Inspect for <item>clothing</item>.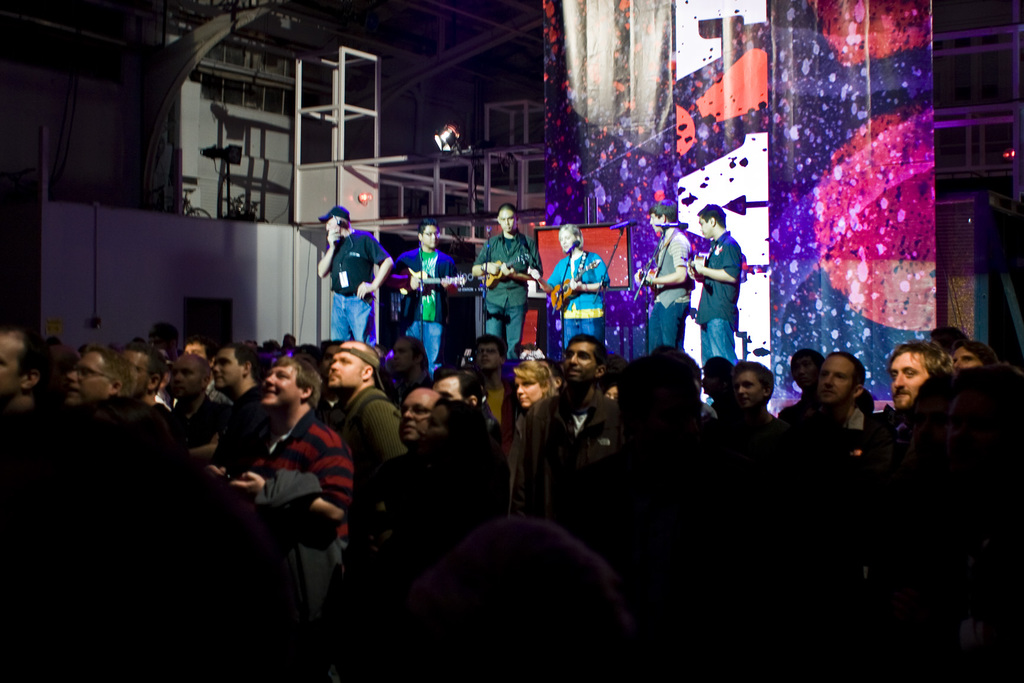
Inspection: pyautogui.locateOnScreen(336, 403, 402, 494).
